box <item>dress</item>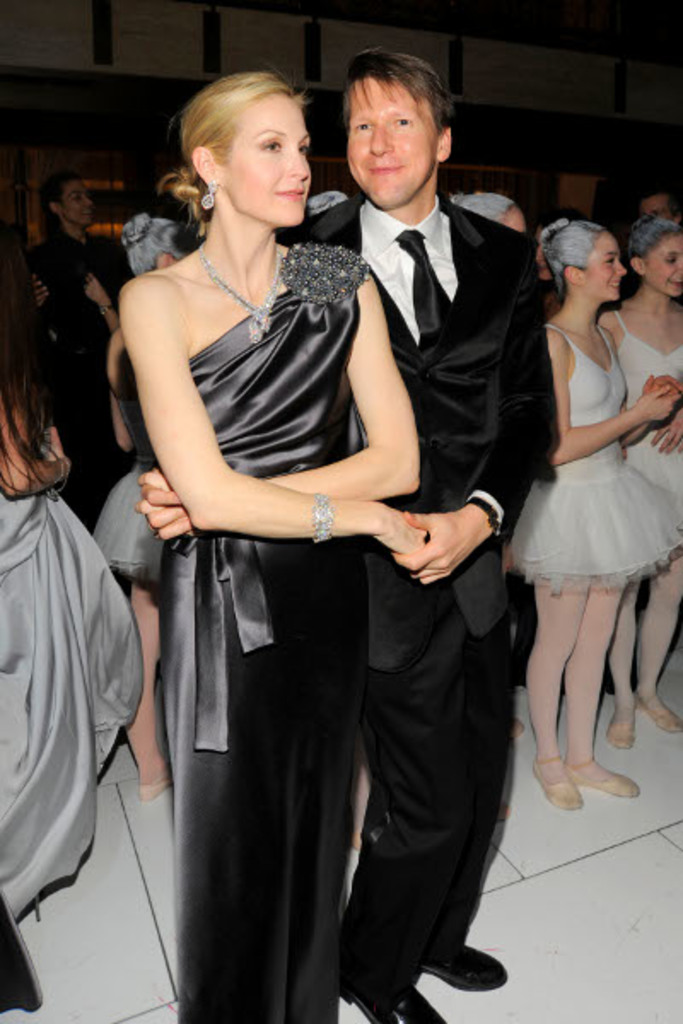
[615,305,681,490]
